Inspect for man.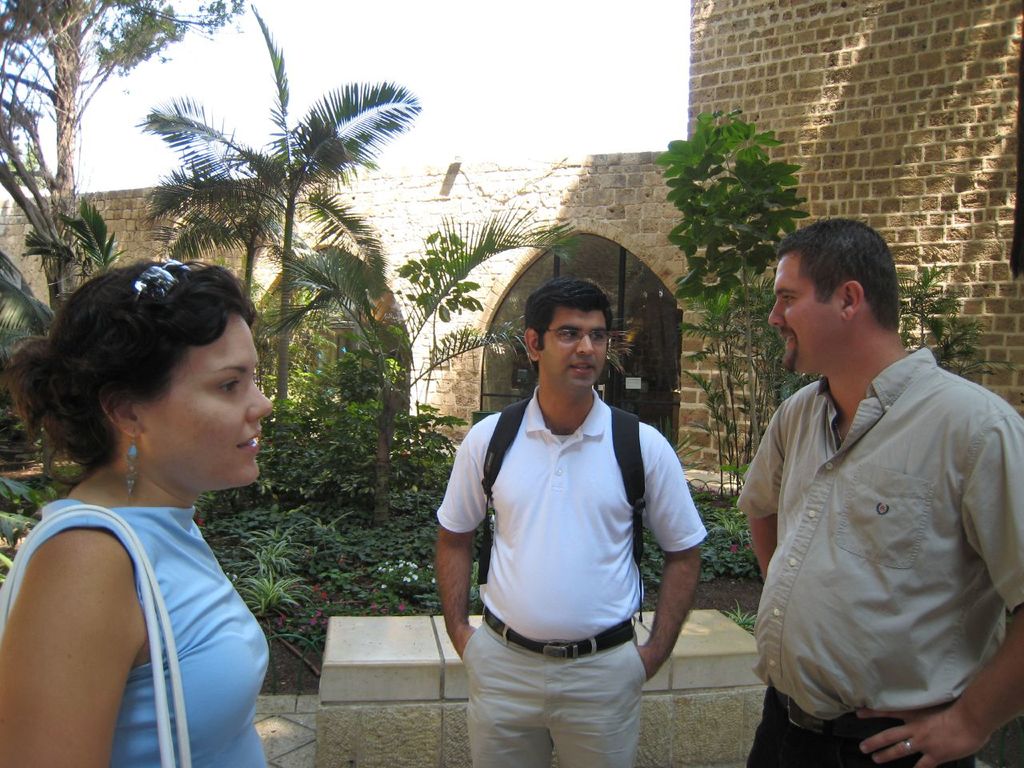
Inspection: box(435, 274, 710, 766).
